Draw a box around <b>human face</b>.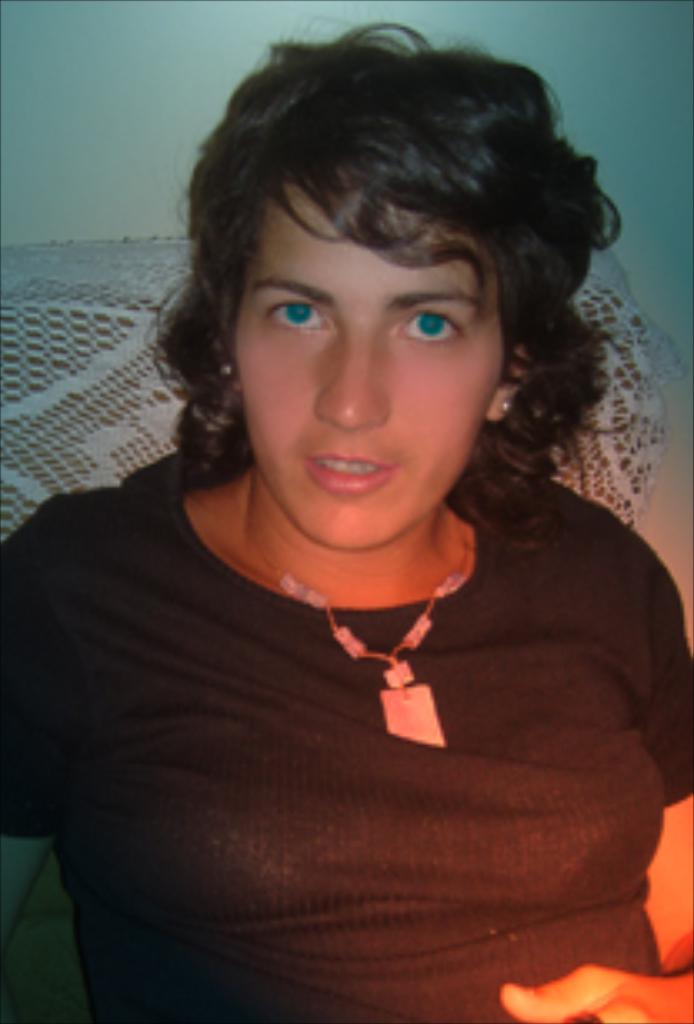
pyautogui.locateOnScreen(230, 187, 507, 554).
